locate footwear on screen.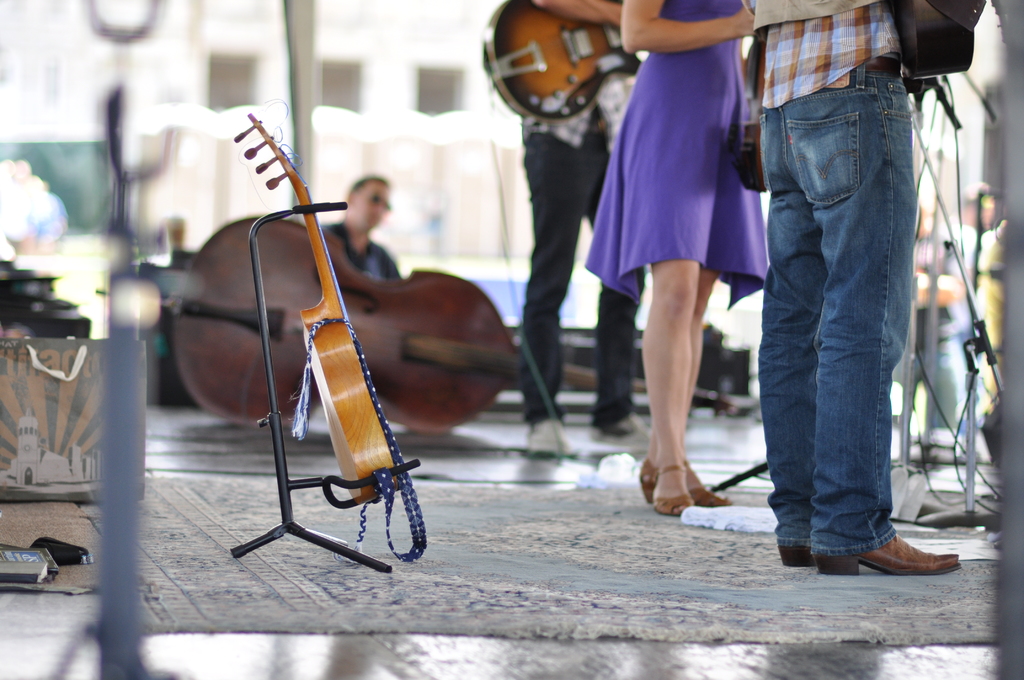
On screen at region(639, 457, 731, 516).
